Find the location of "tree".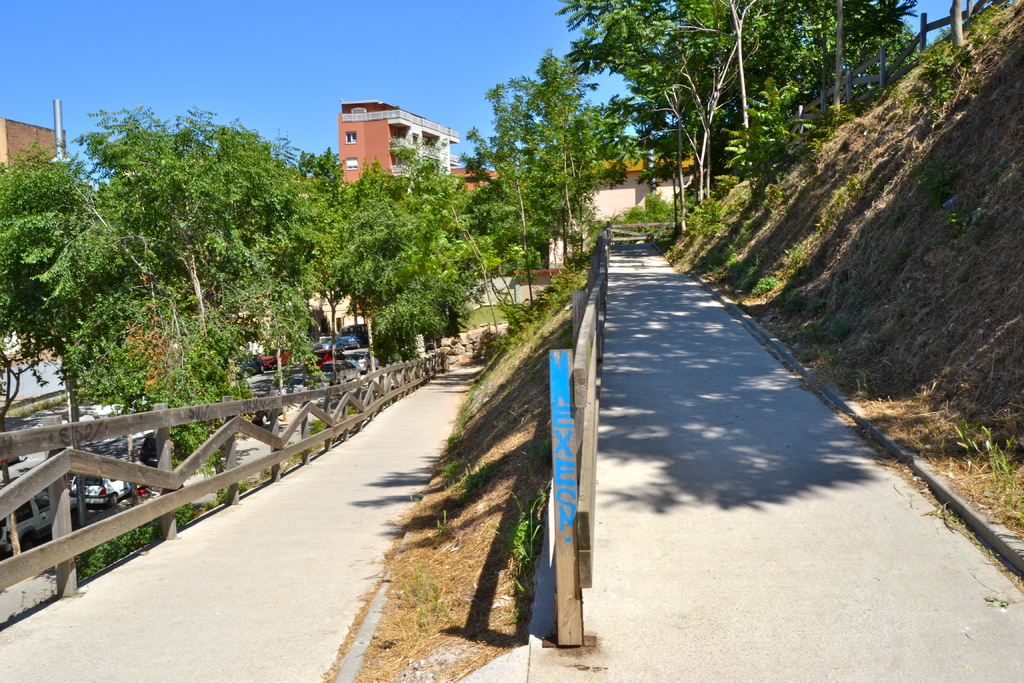
Location: 73/106/168/387.
